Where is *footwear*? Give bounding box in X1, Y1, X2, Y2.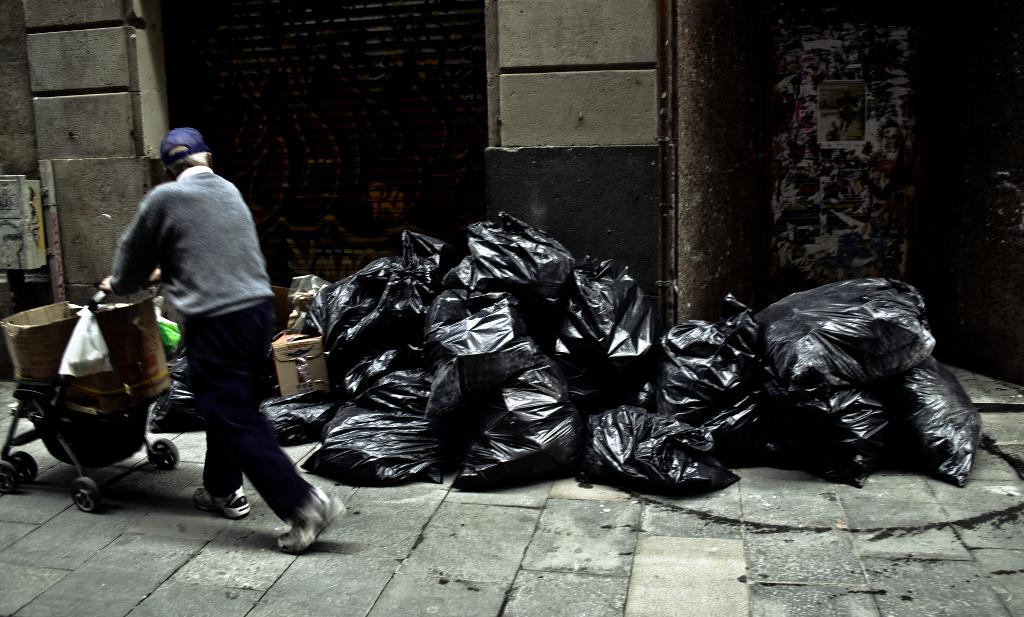
281, 489, 347, 554.
